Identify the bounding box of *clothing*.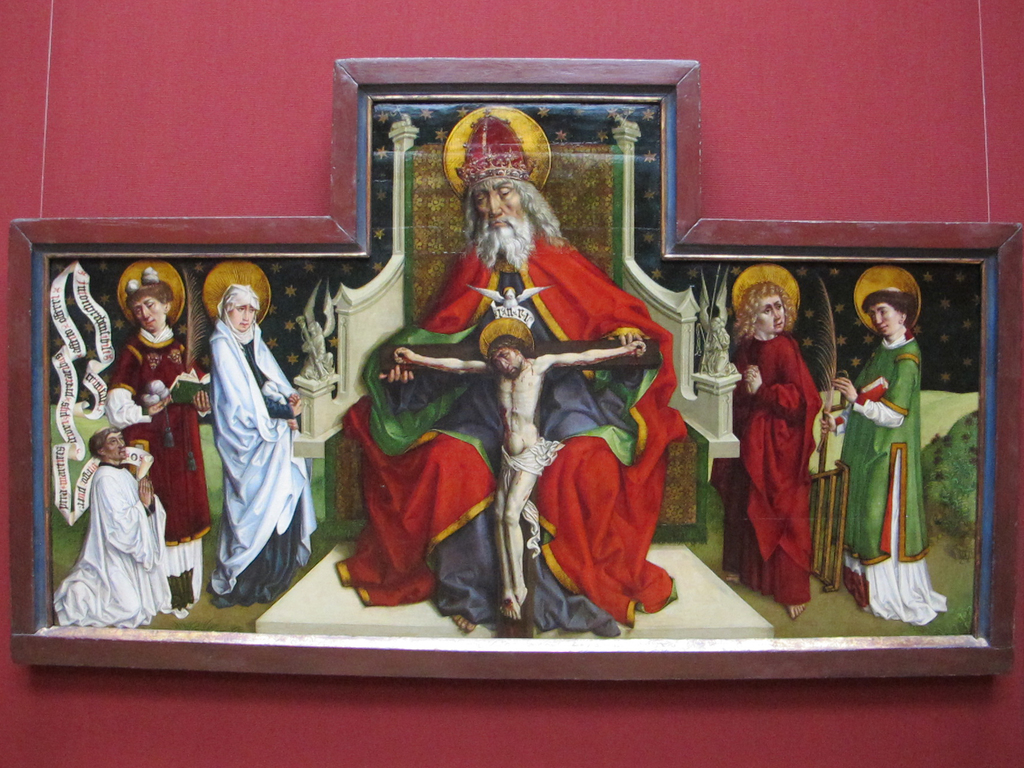
<region>714, 330, 830, 610</region>.
